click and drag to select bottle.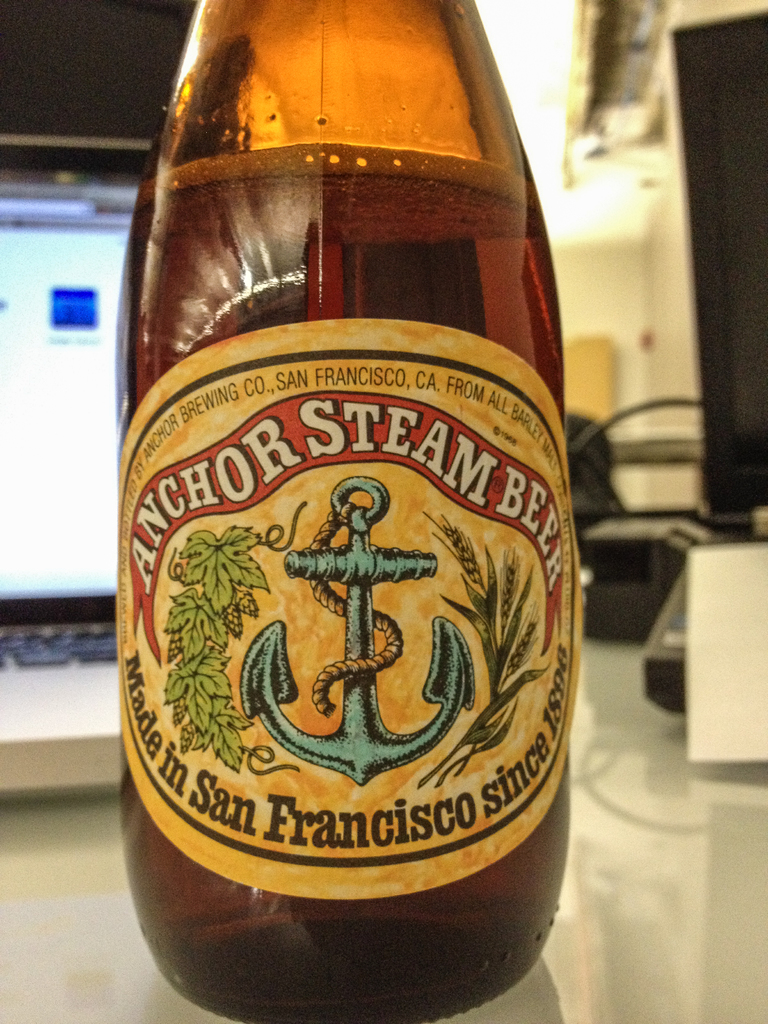
Selection: left=113, top=0, right=588, bottom=1023.
